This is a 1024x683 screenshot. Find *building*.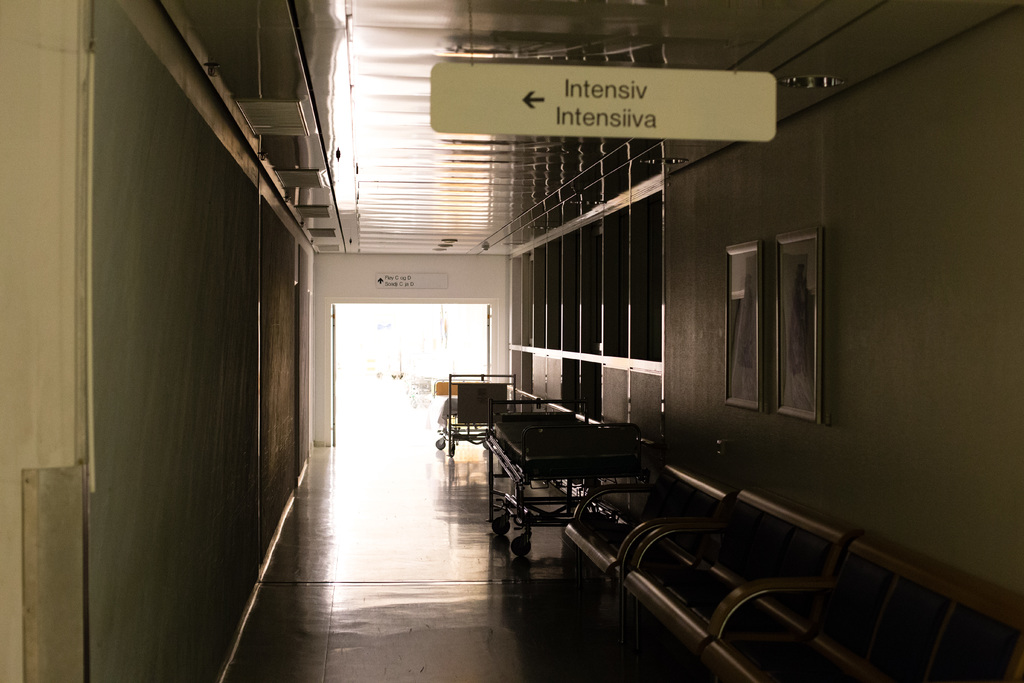
Bounding box: 0 0 1023 682.
